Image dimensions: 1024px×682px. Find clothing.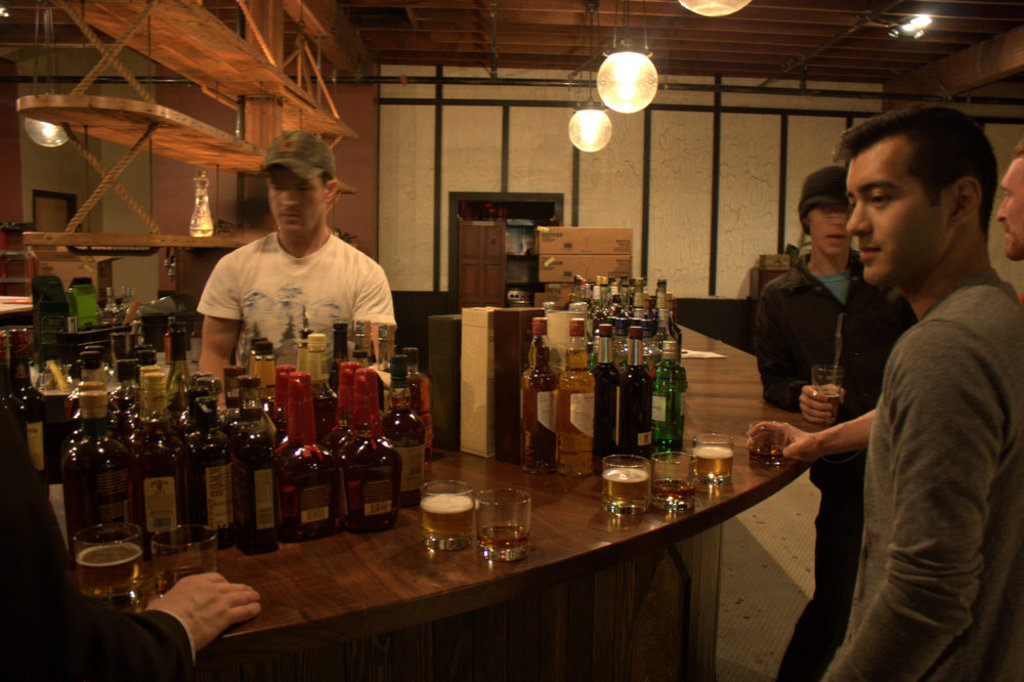
box=[754, 245, 918, 681].
